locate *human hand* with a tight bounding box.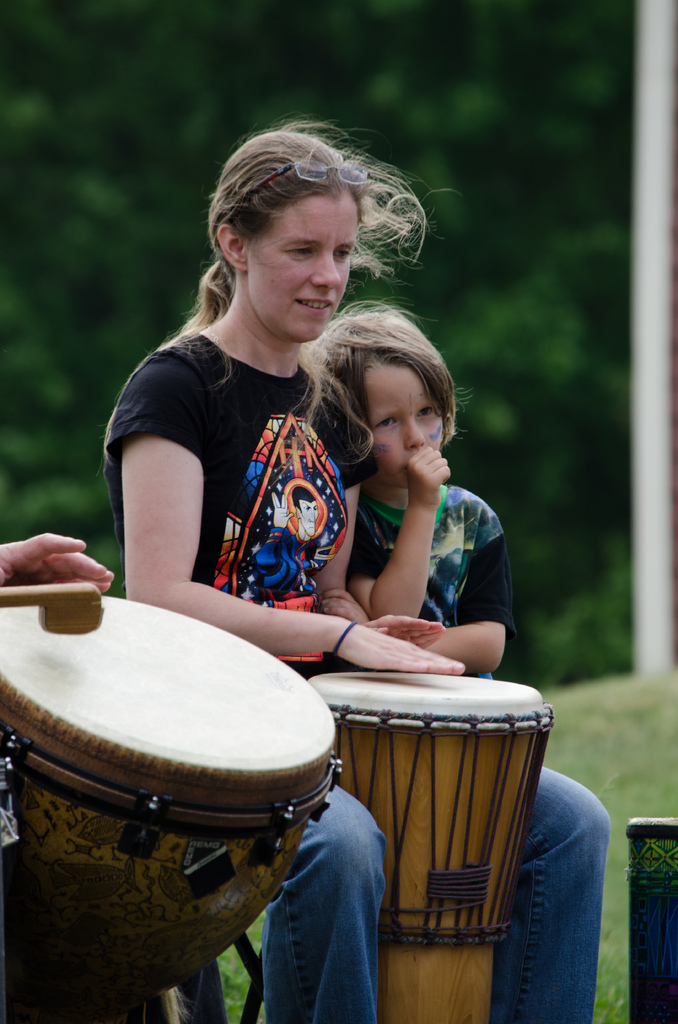
(335, 620, 465, 673).
